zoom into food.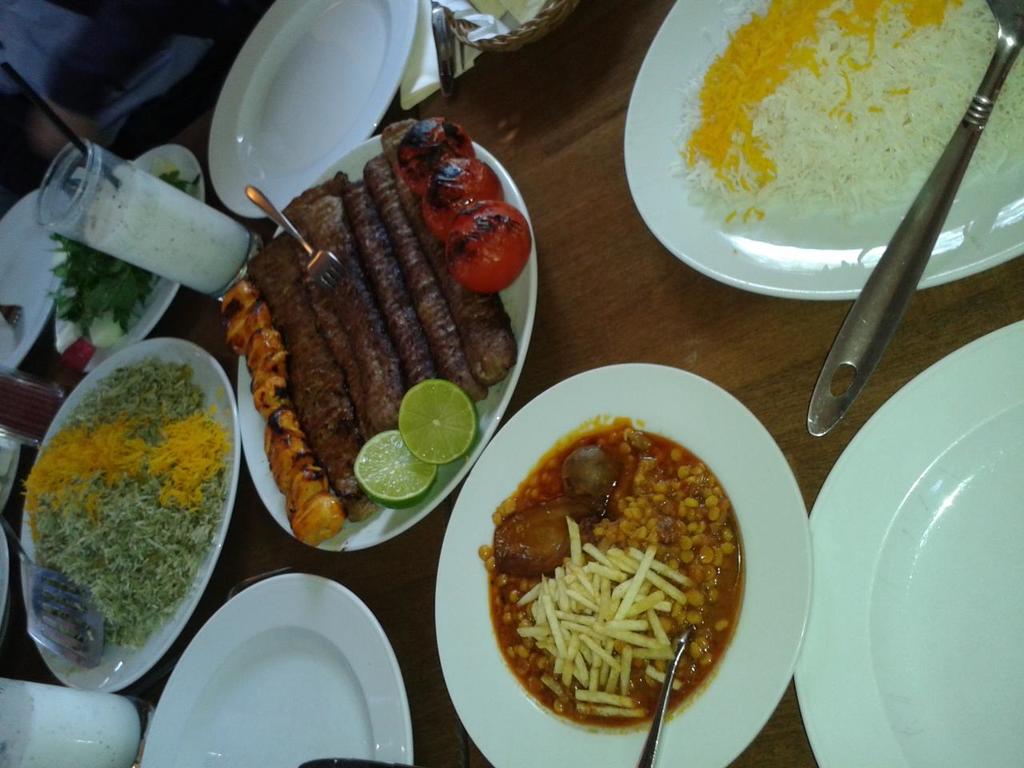
Zoom target: (674,0,1023,256).
